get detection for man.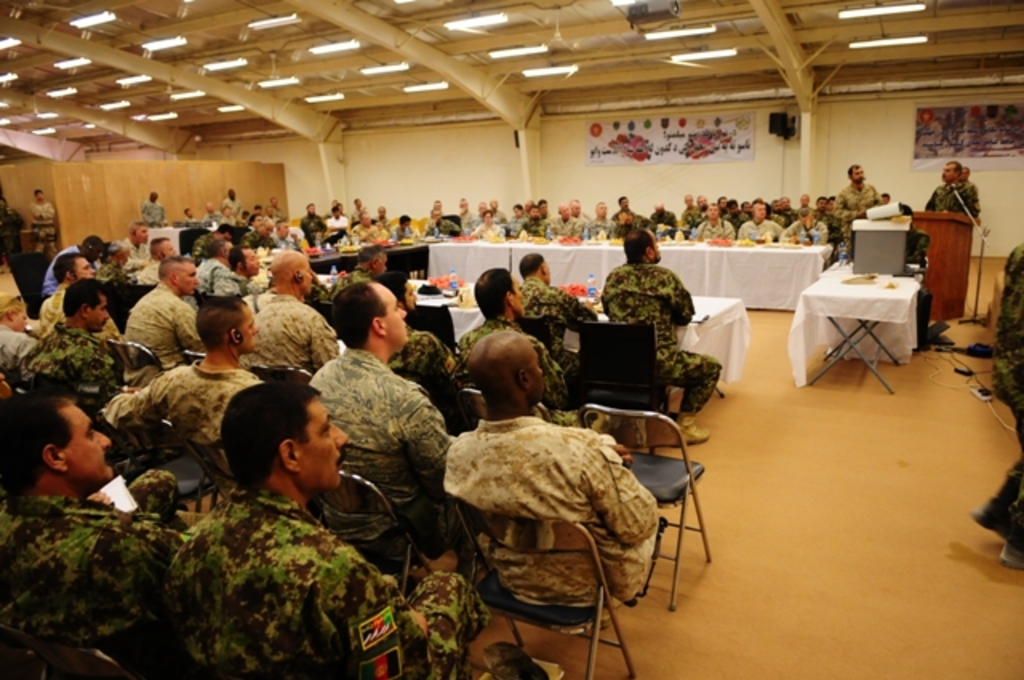
Detection: pyautogui.locateOnScreen(0, 192, 24, 277).
